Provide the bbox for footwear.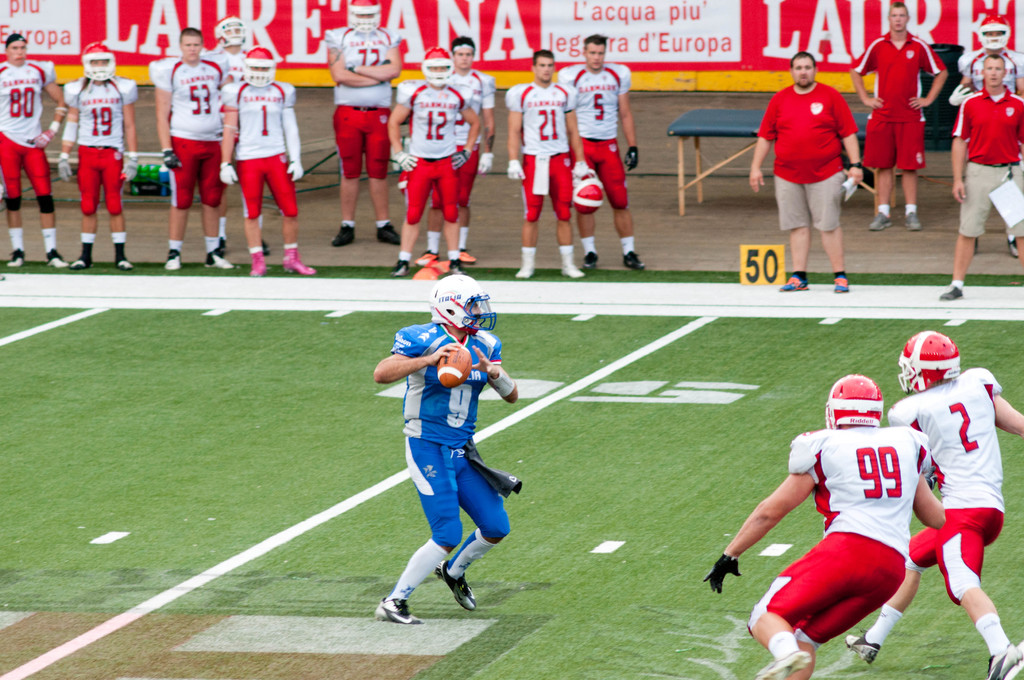
detection(371, 592, 420, 622).
